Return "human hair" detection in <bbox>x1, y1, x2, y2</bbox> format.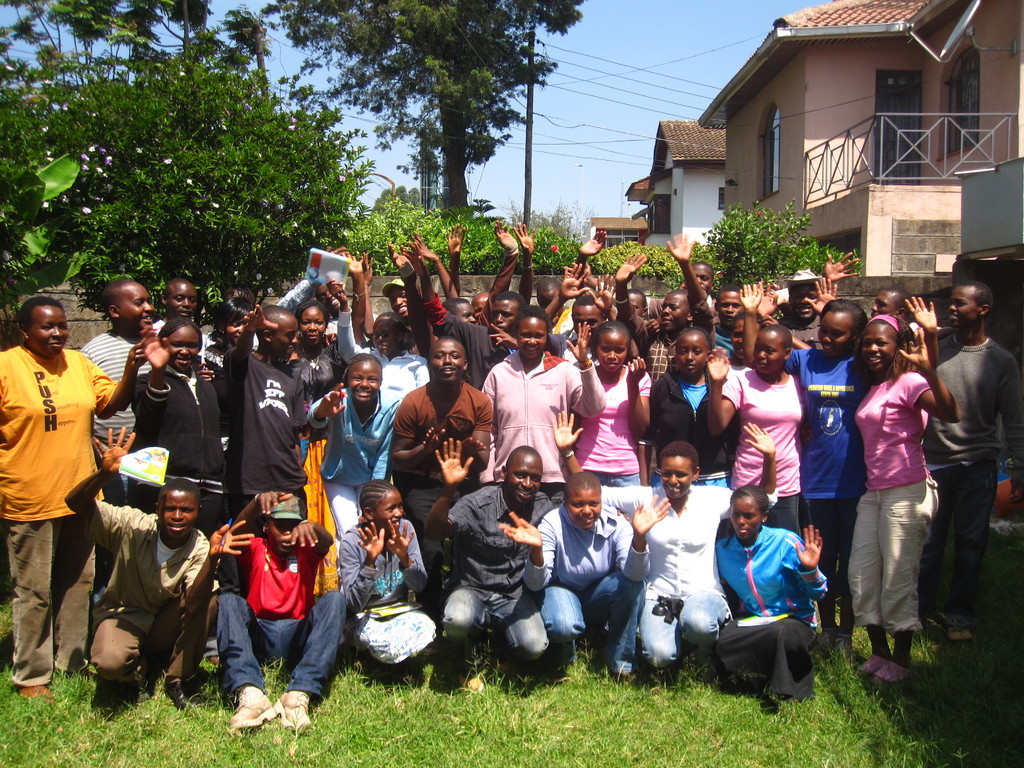
<bbox>159, 319, 204, 336</bbox>.
